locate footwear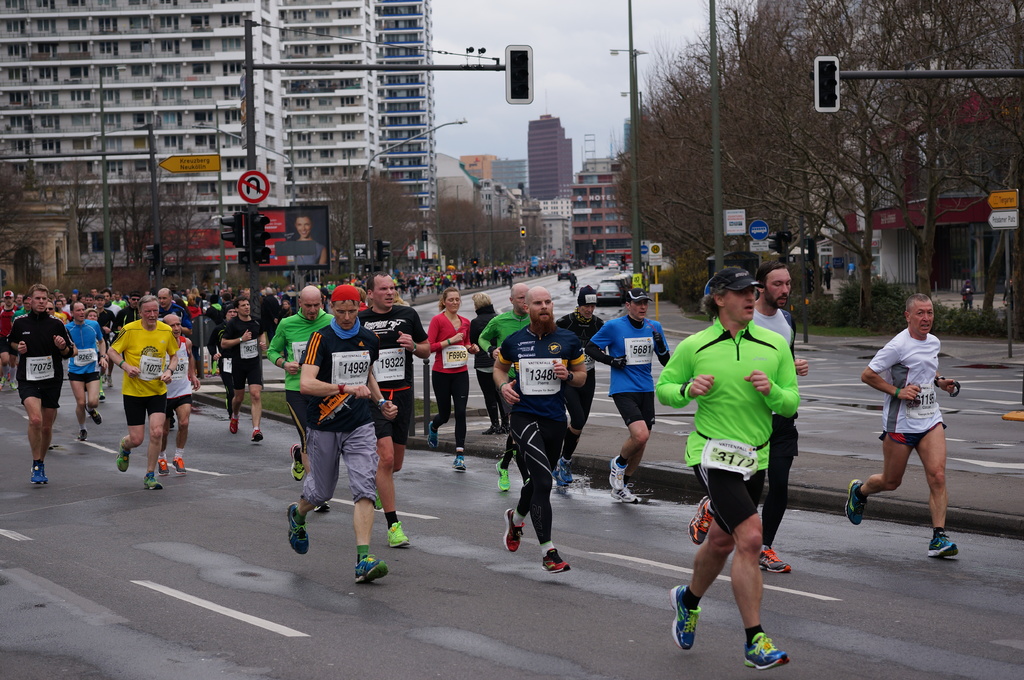
[250,426,264,445]
